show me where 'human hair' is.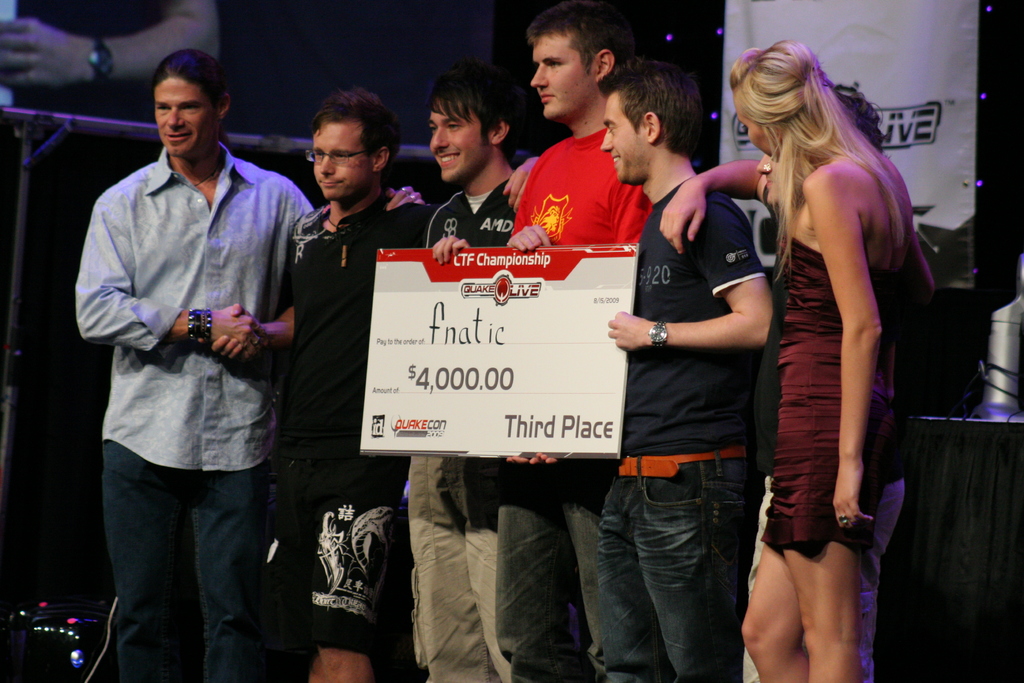
'human hair' is at BBox(417, 65, 517, 161).
